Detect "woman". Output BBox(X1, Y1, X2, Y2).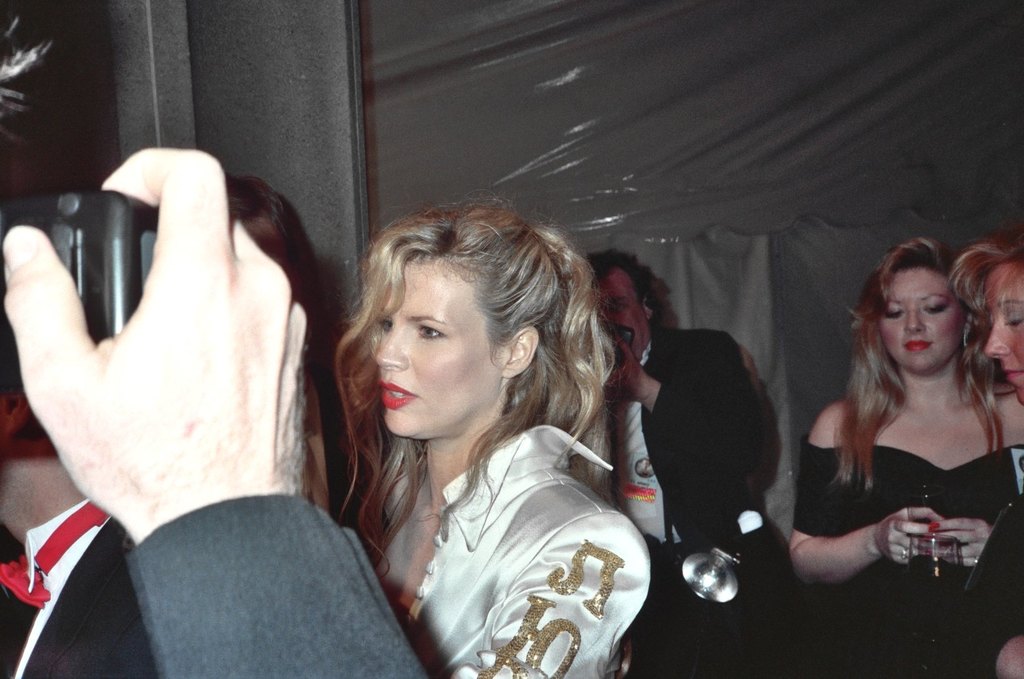
BBox(787, 239, 1023, 678).
